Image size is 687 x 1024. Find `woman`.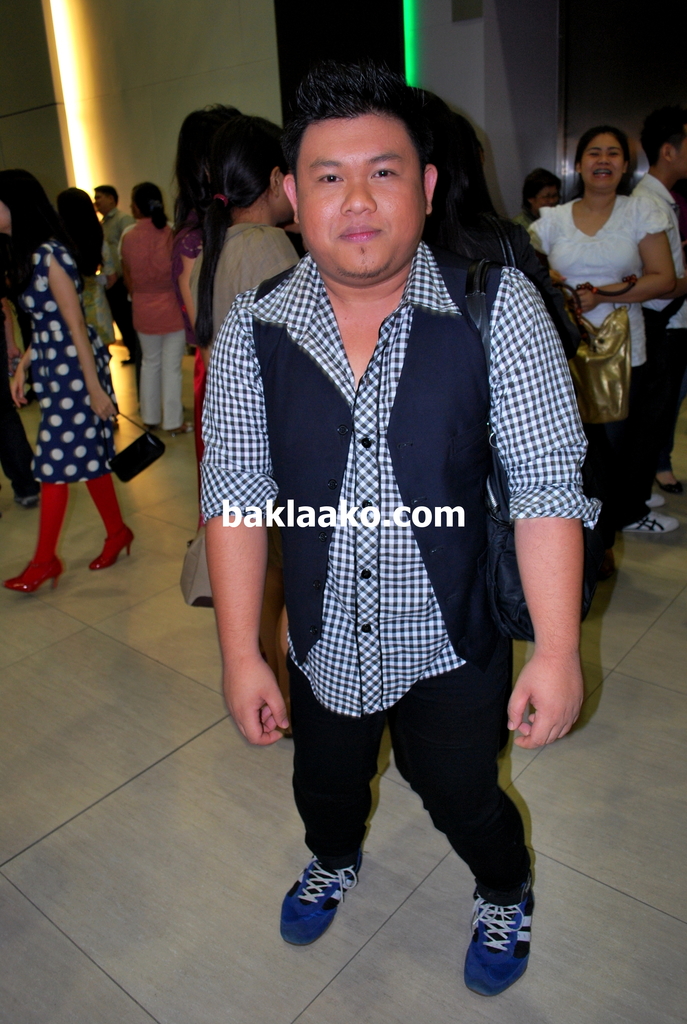
Rect(514, 172, 563, 236).
